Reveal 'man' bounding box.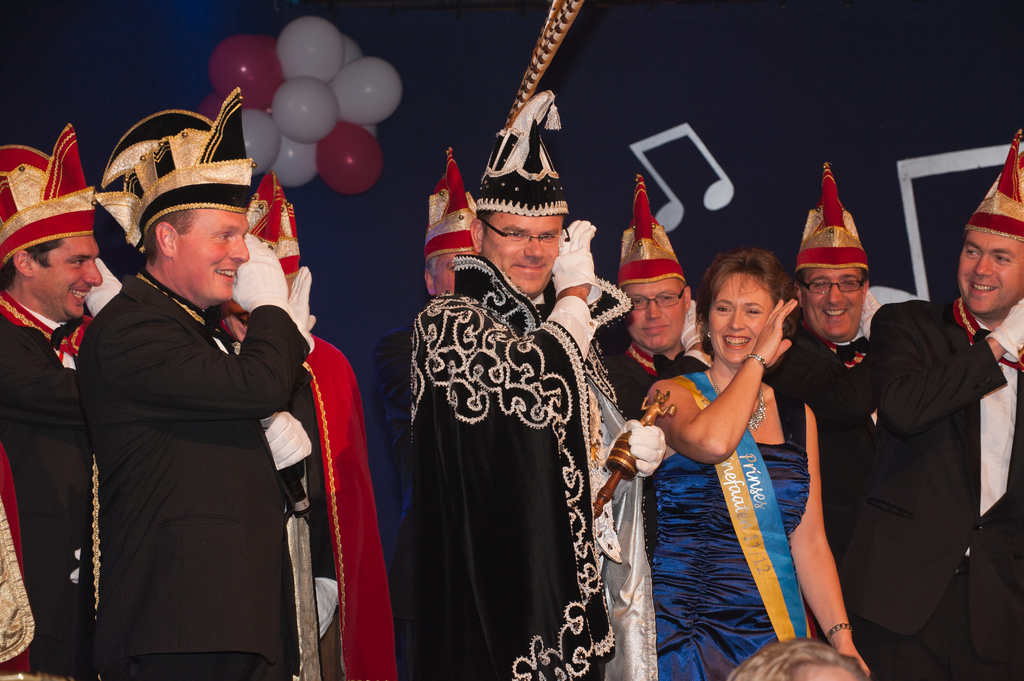
Revealed: (x1=0, y1=123, x2=102, y2=680).
